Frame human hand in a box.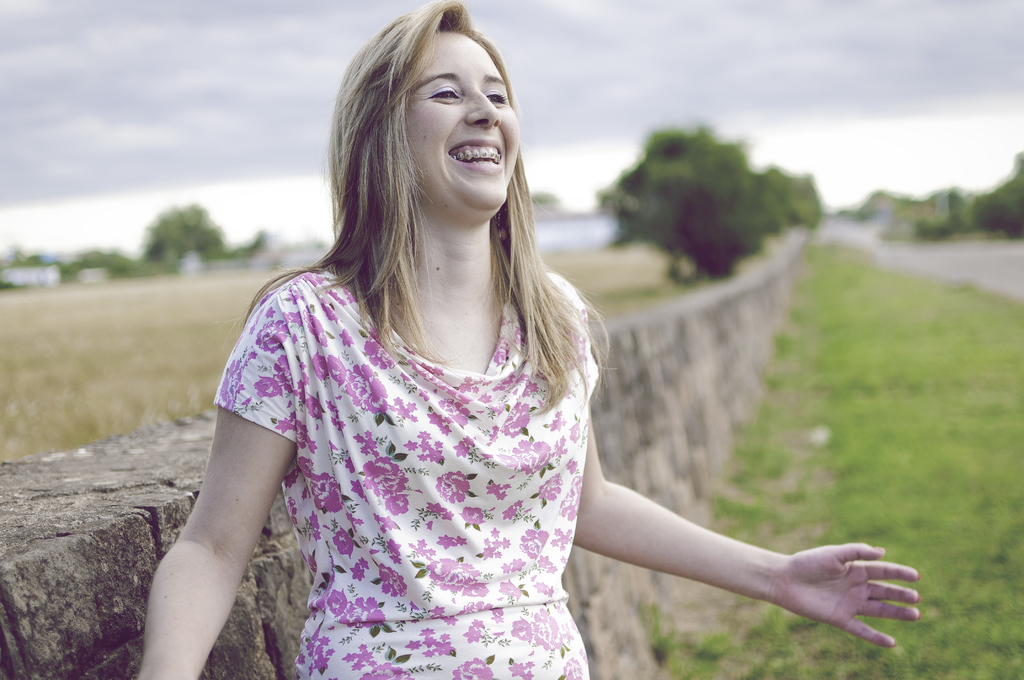
[left=783, top=534, right=929, bottom=642].
